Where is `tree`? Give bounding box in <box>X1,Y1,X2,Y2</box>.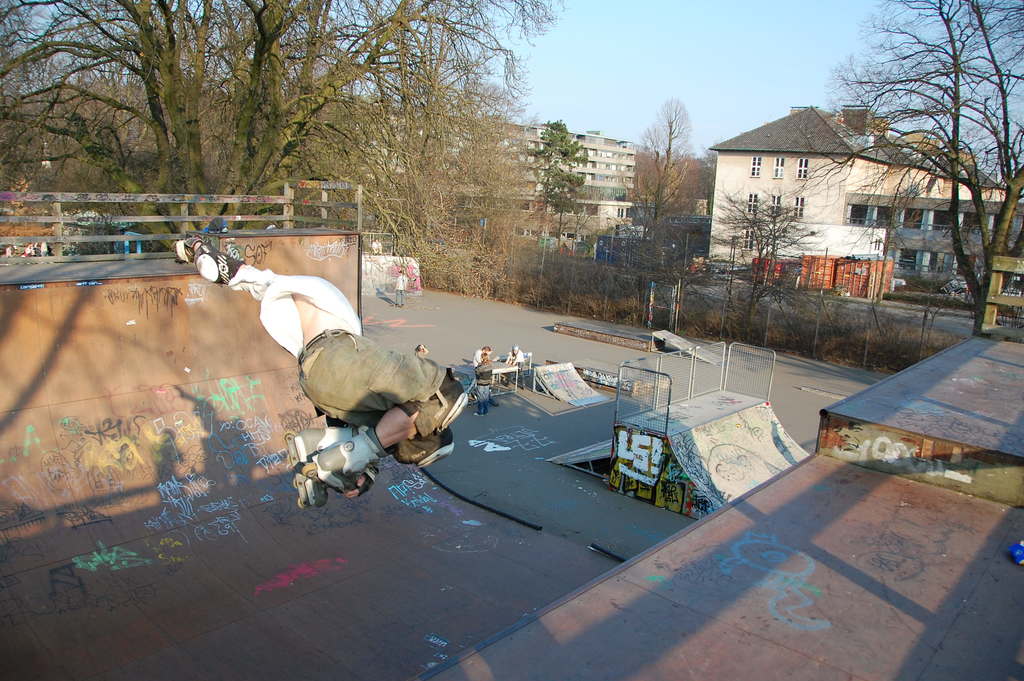
<box>714,191,818,339</box>.
